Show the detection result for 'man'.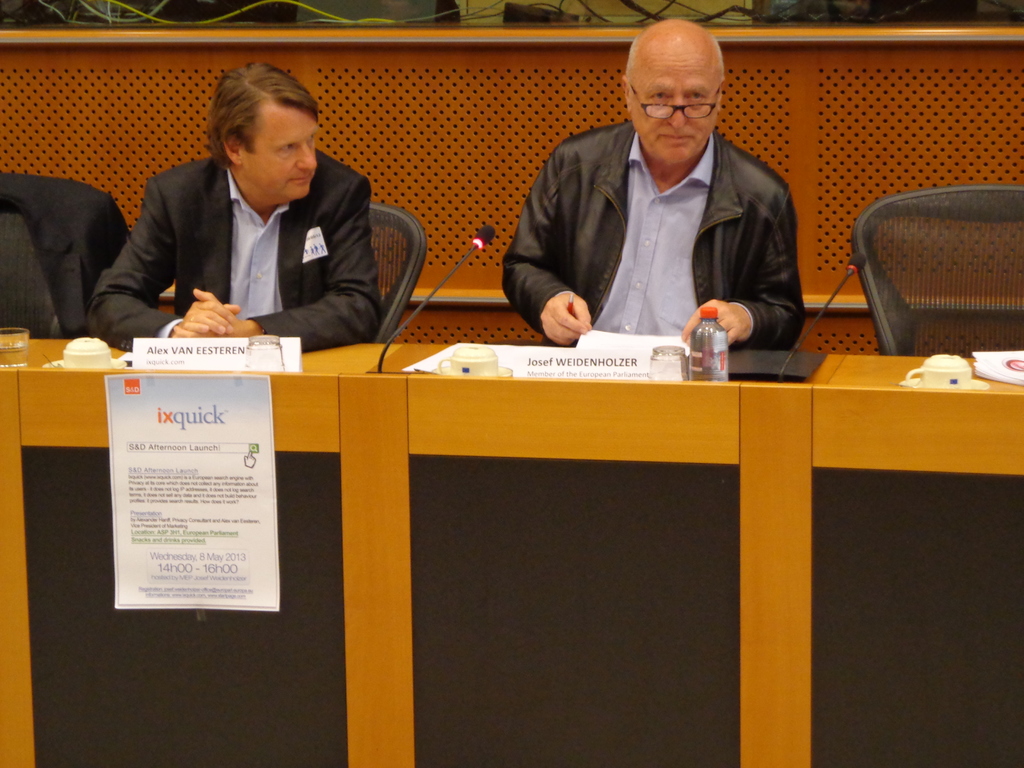
pyautogui.locateOnScreen(72, 54, 382, 369).
